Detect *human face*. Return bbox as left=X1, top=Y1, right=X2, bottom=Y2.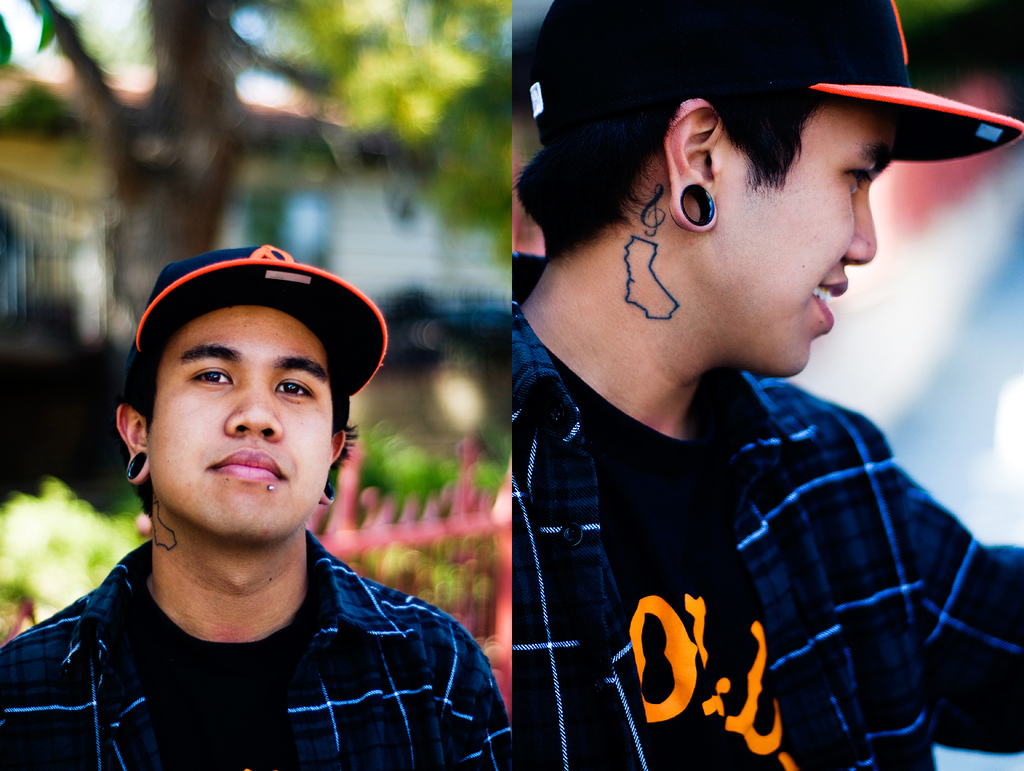
left=144, top=304, right=333, bottom=540.
